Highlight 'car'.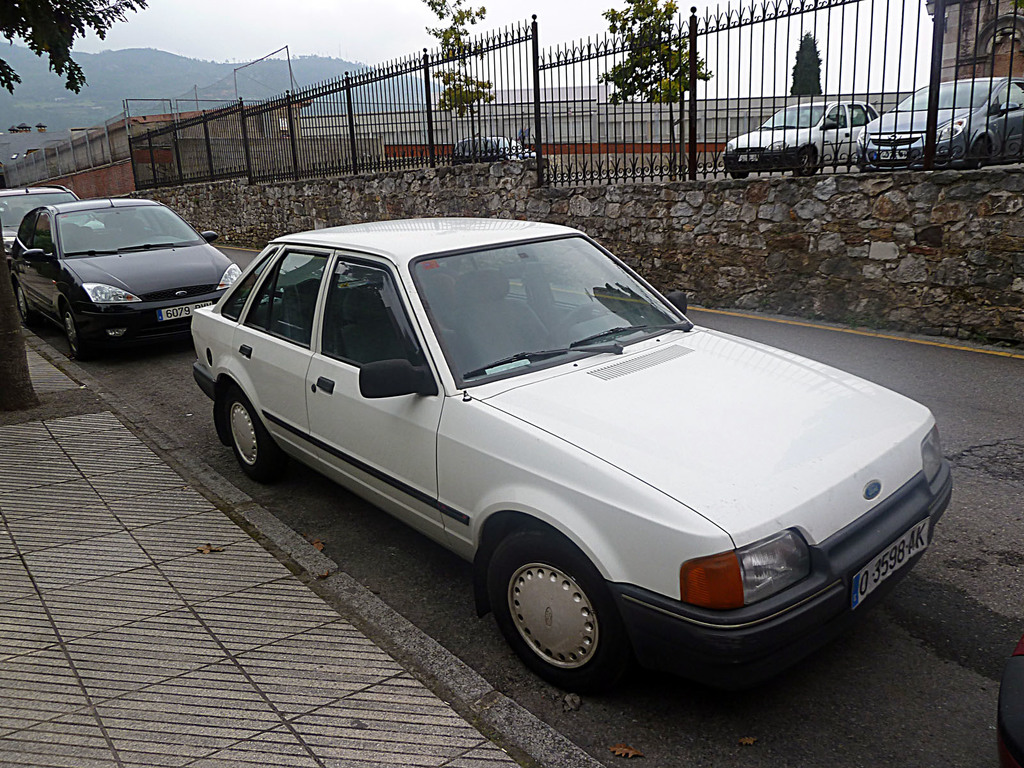
Highlighted region: locate(10, 188, 247, 357).
